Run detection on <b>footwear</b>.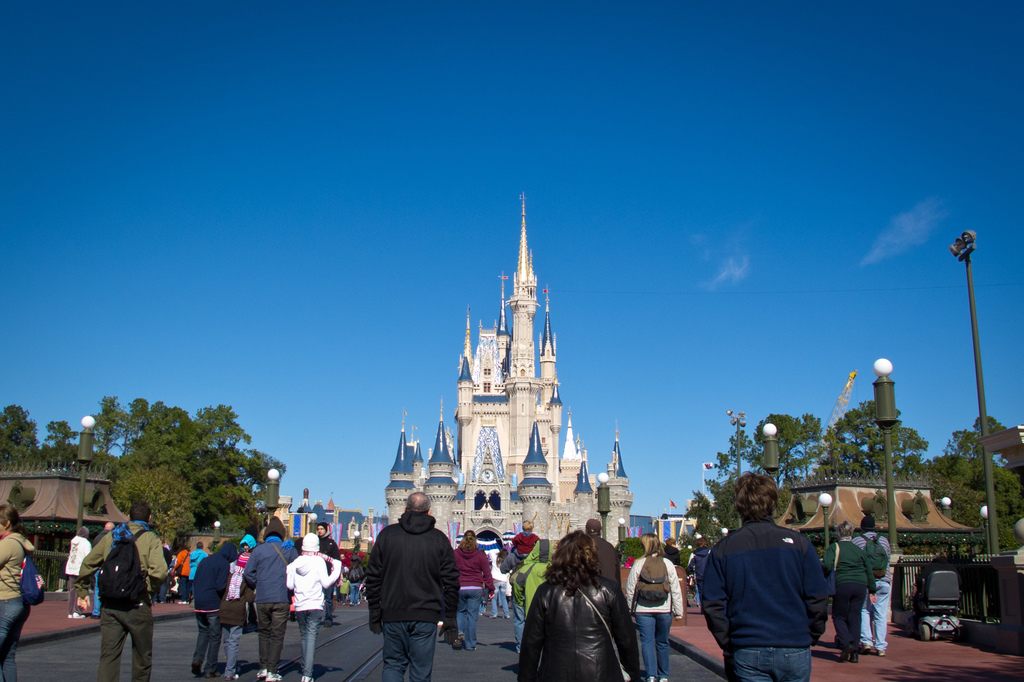
Result: <bbox>660, 678, 666, 681</bbox>.
